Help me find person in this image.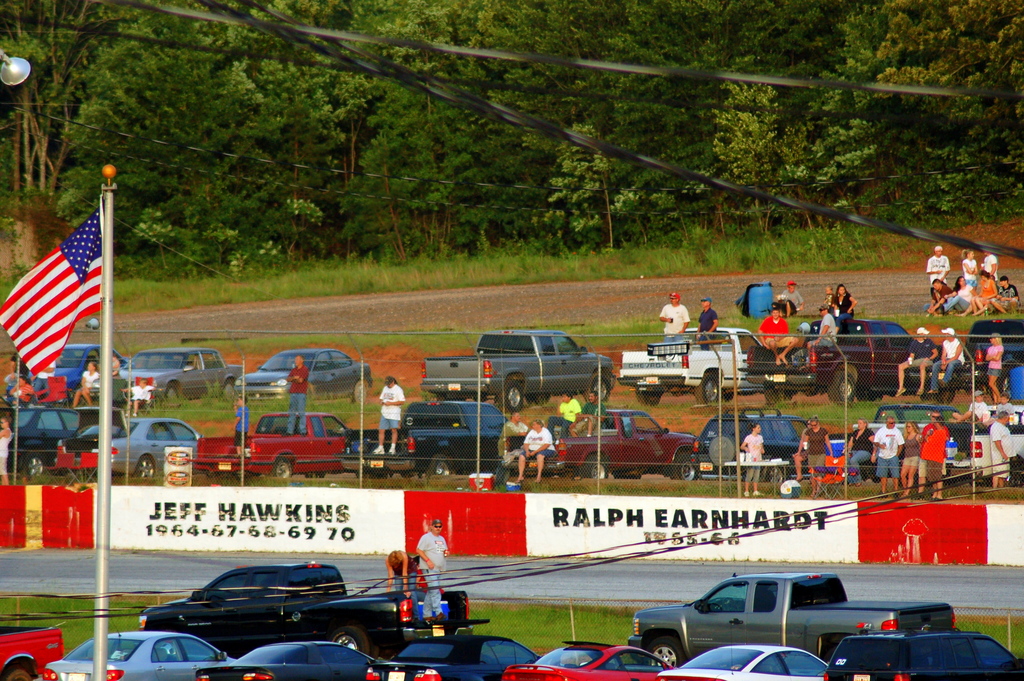
Found it: 0:414:17:482.
